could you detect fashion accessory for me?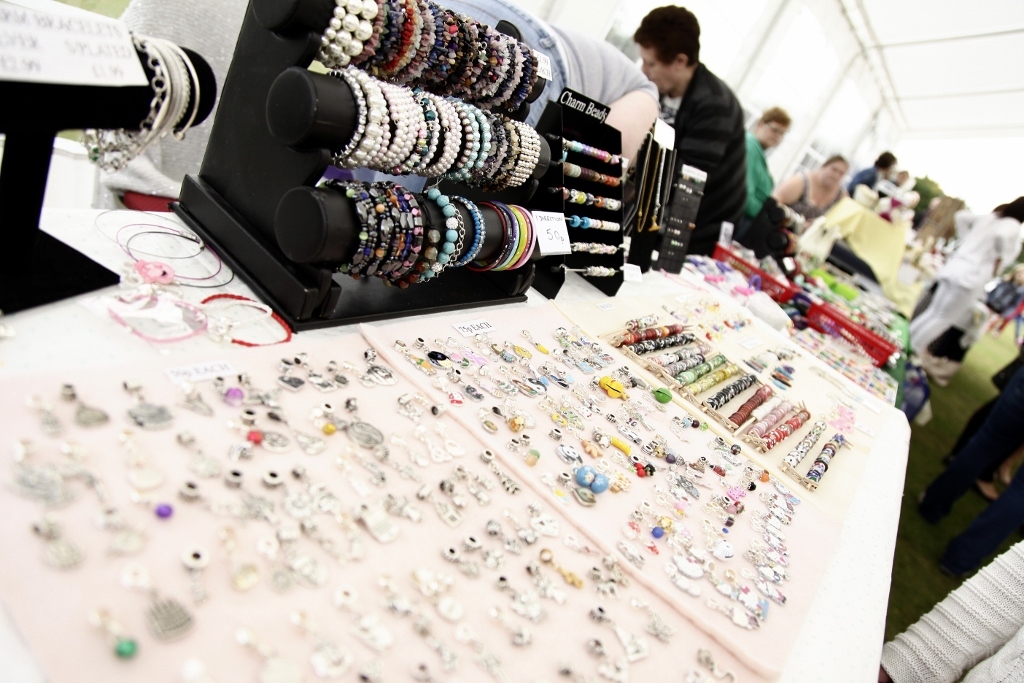
Detection result: (323, 186, 539, 291).
